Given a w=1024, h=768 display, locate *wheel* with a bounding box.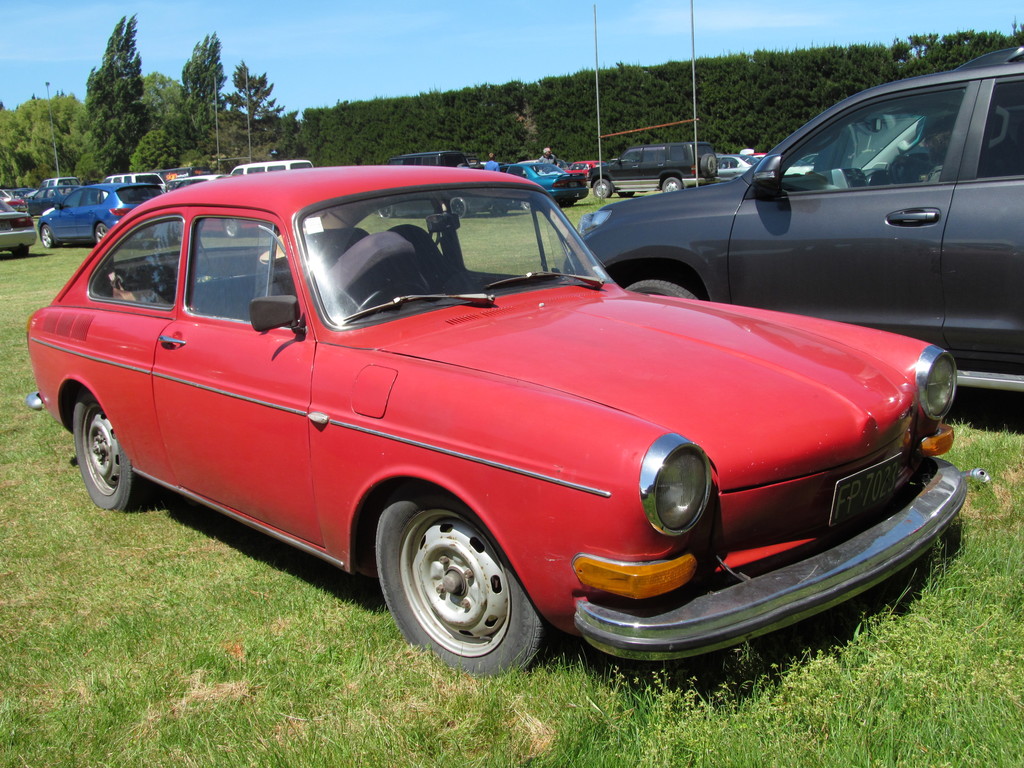
Located: 12:246:33:255.
